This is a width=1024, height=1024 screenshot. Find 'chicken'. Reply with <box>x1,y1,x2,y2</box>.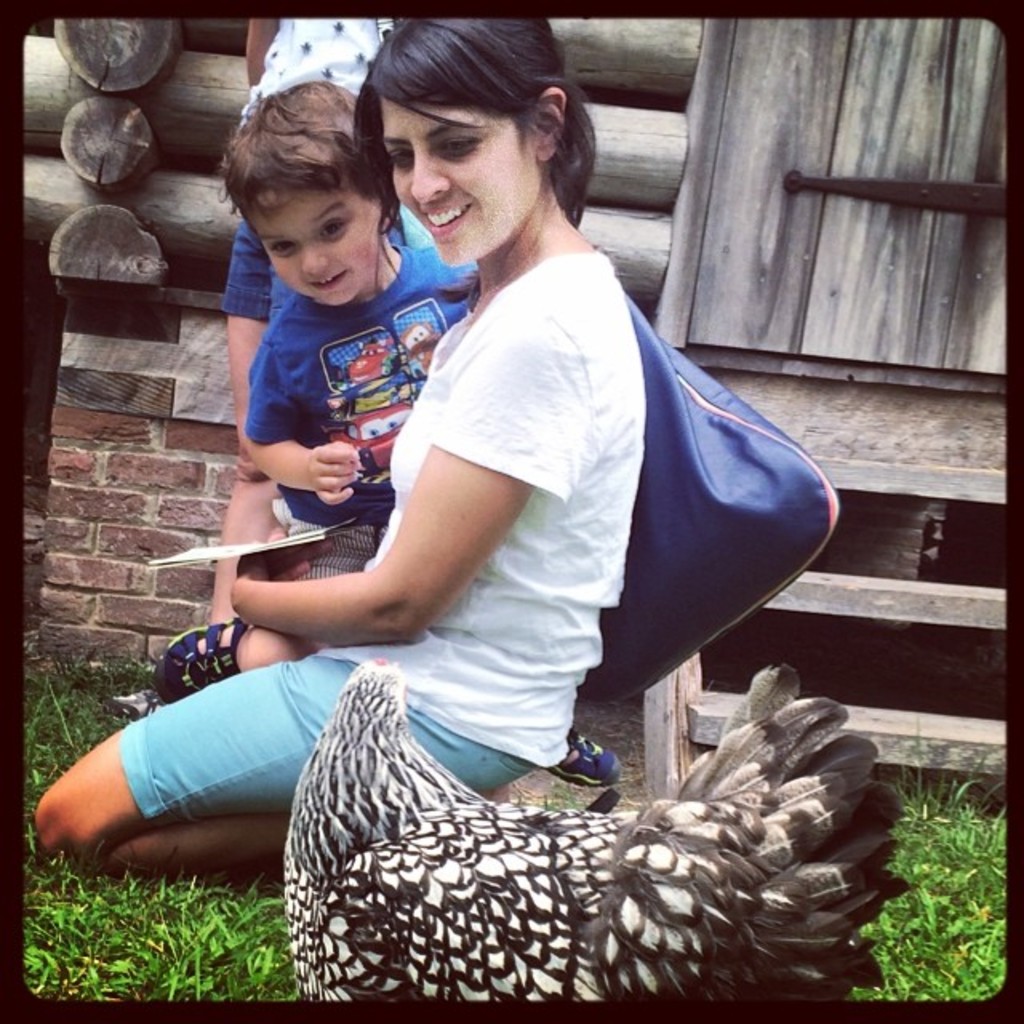
<box>275,656,917,1022</box>.
